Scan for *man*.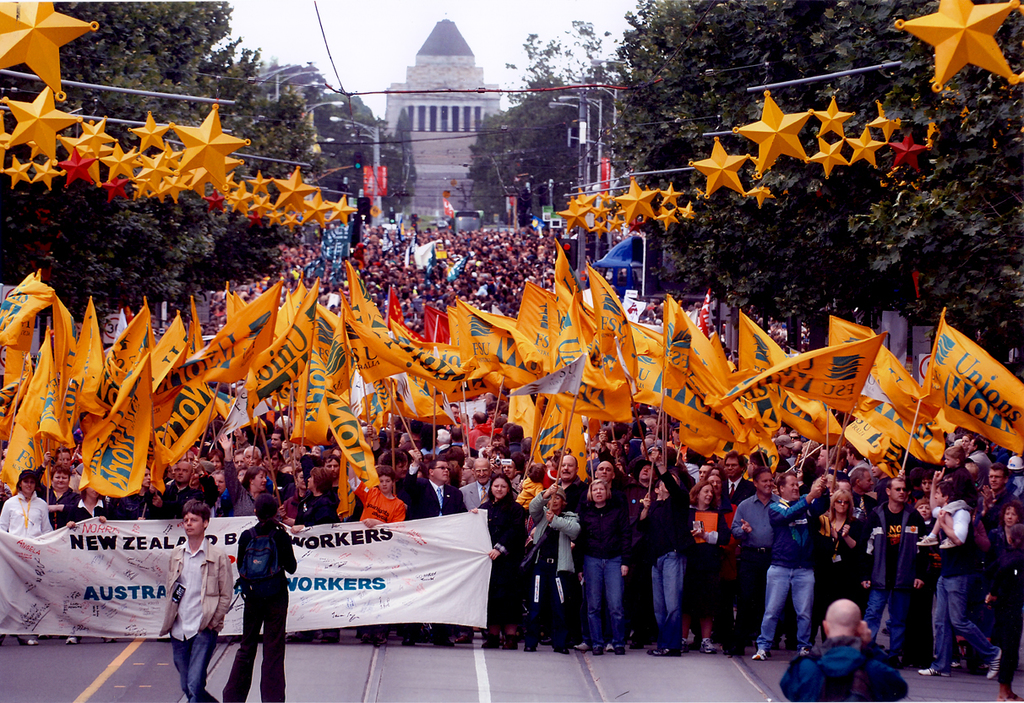
Scan result: <bbox>156, 497, 234, 702</bbox>.
